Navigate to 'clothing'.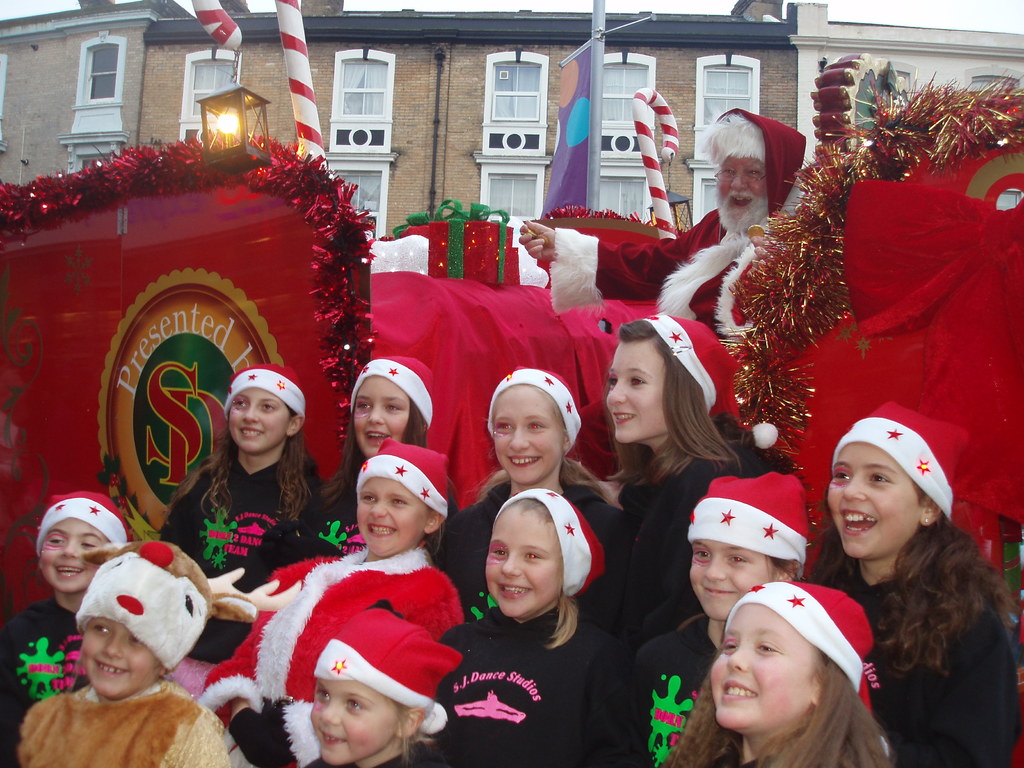
Navigation target: [x1=0, y1=674, x2=271, y2=767].
